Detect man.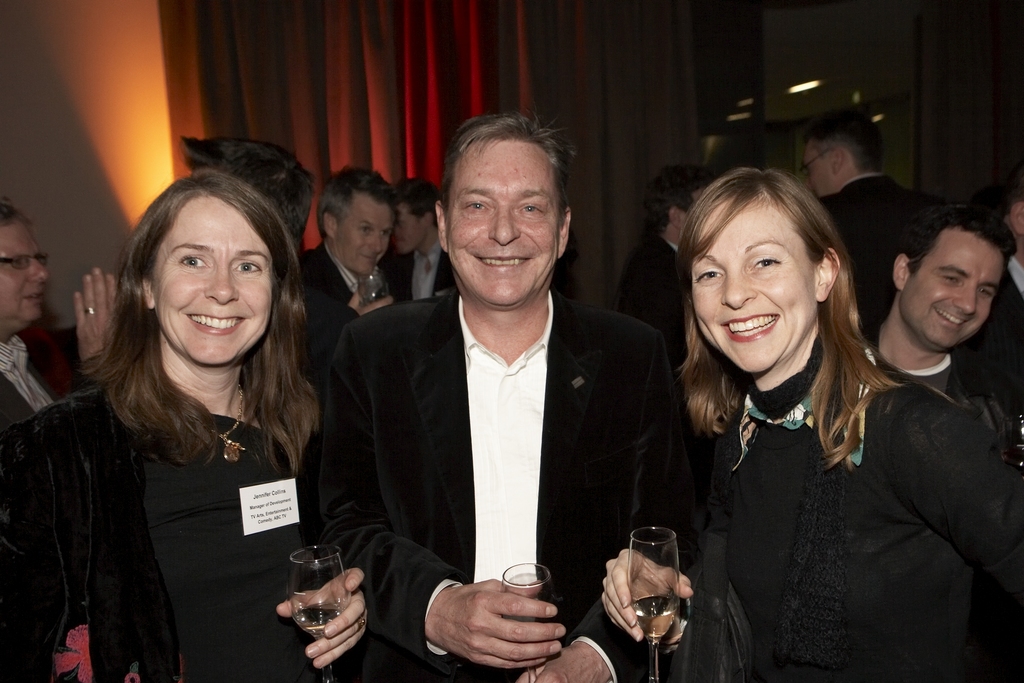
Detected at [left=790, top=115, right=942, bottom=350].
